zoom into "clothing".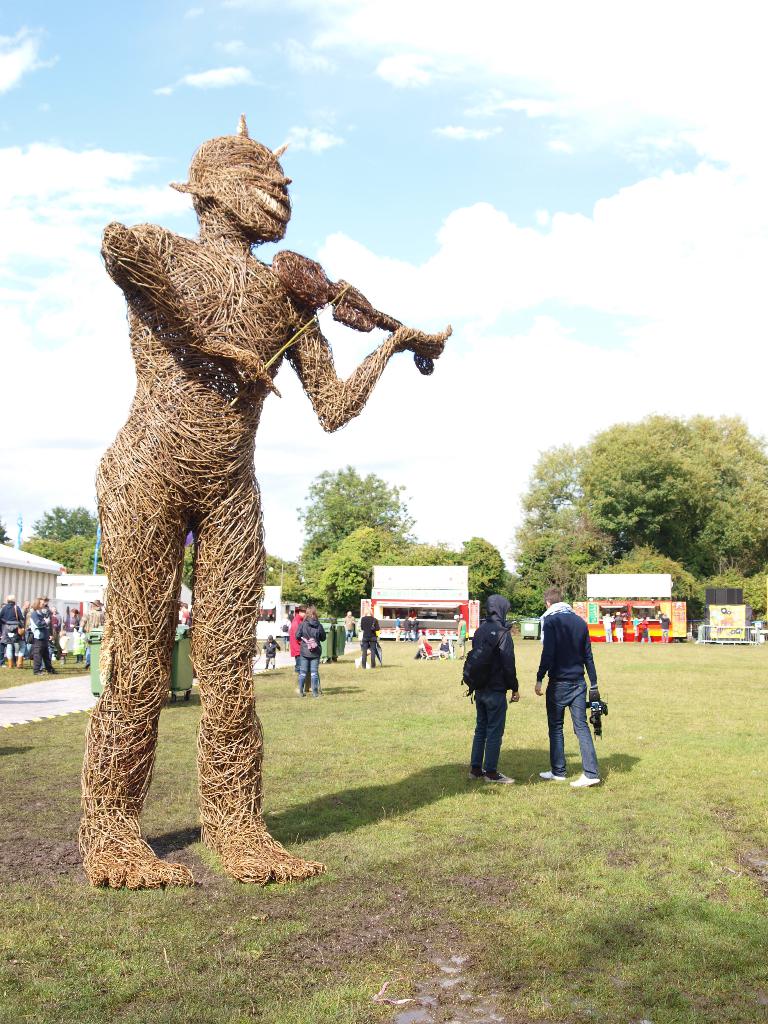
Zoom target: [left=400, top=614, right=413, bottom=641].
